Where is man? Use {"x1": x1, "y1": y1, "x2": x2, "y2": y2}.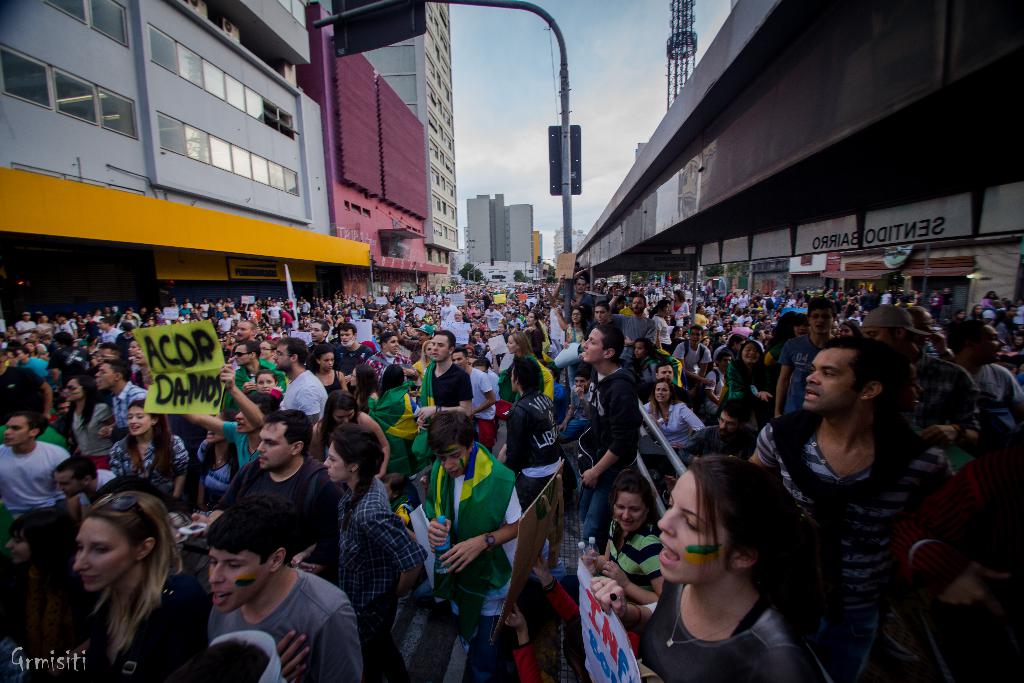
{"x1": 153, "y1": 488, "x2": 383, "y2": 682}.
